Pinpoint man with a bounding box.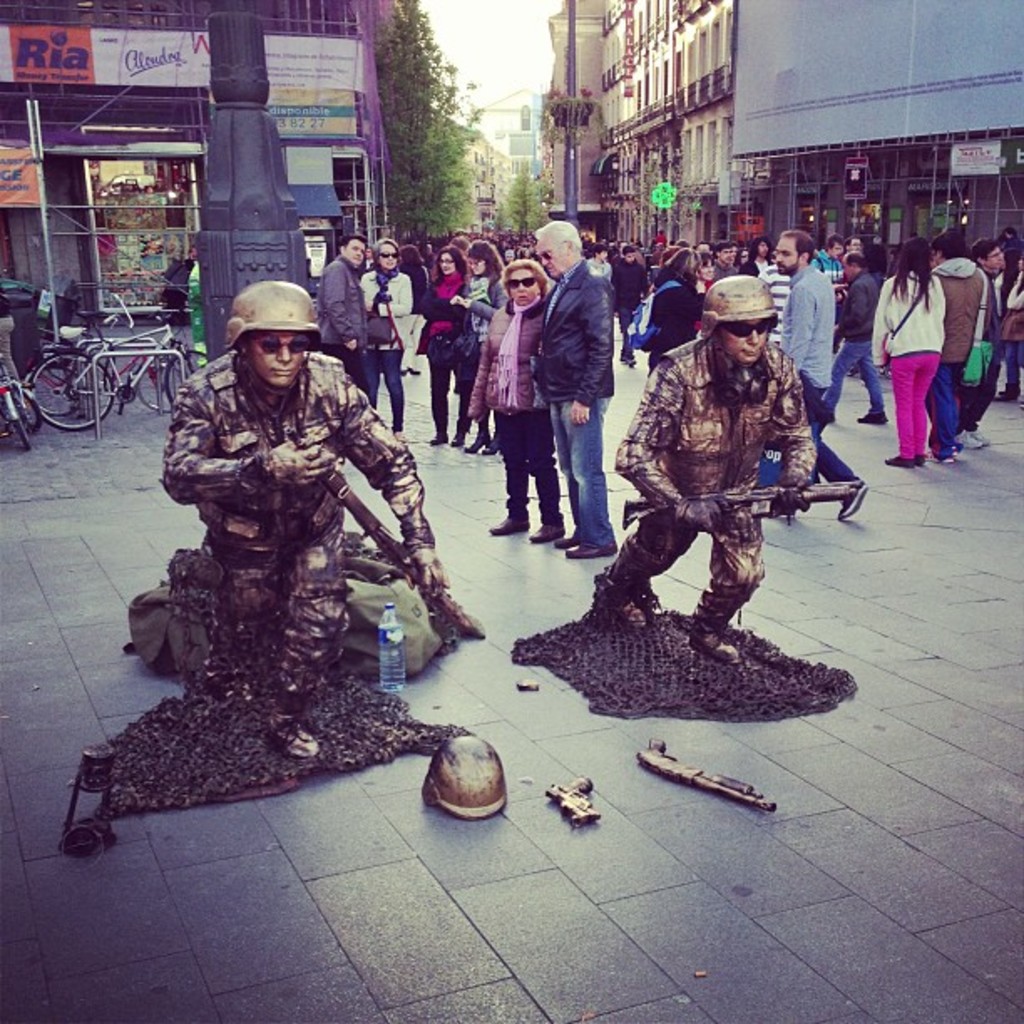
(161, 283, 452, 750).
